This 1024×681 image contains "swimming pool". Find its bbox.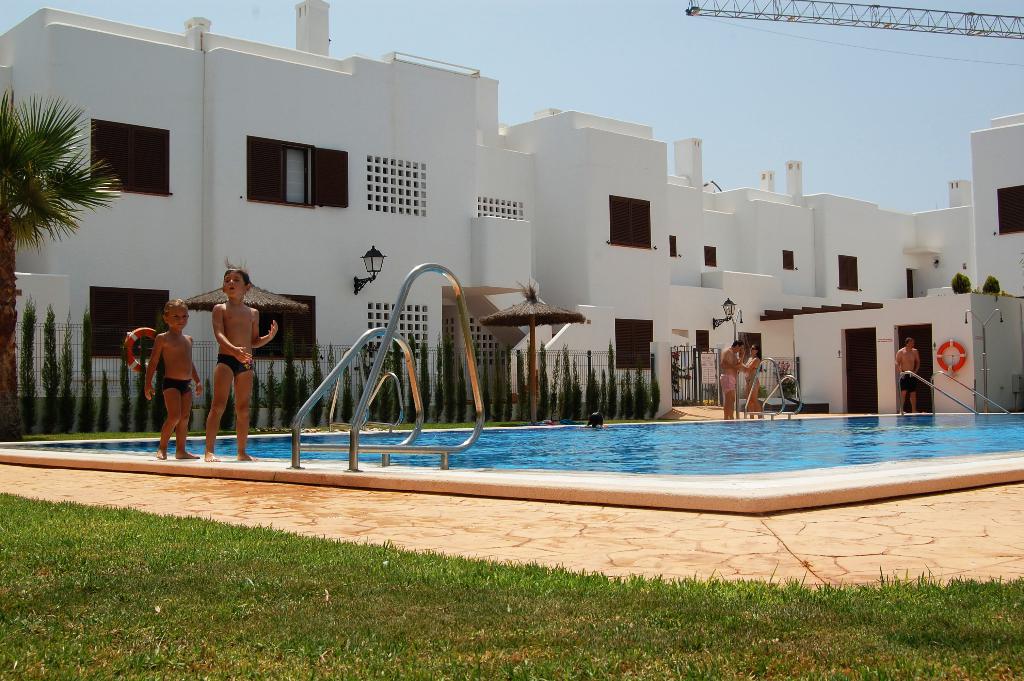
detection(28, 416, 1023, 510).
